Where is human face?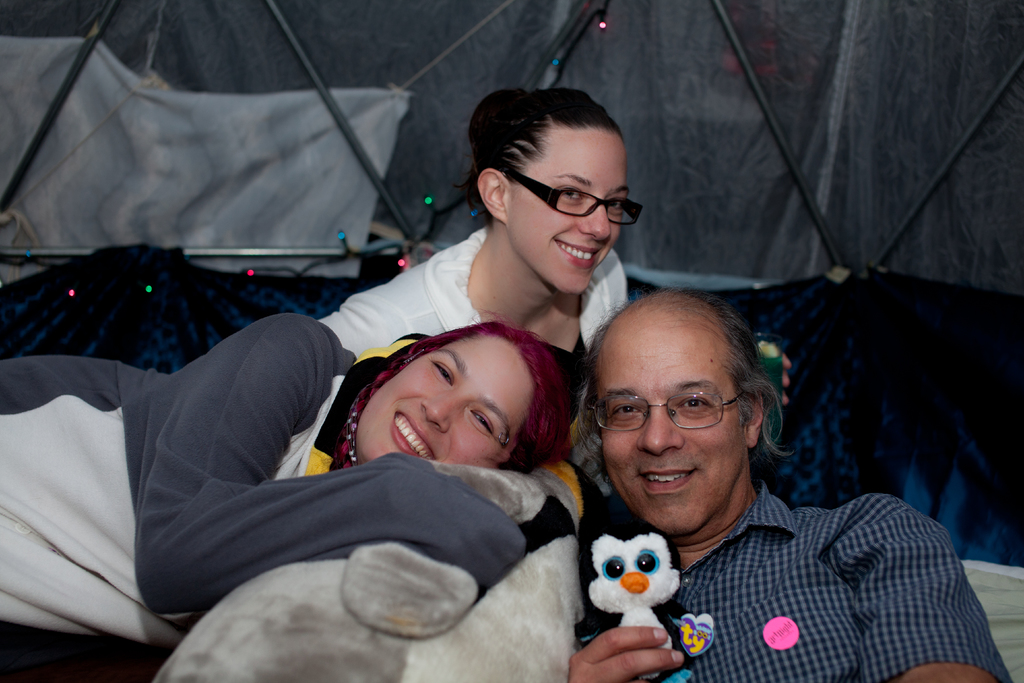
(left=594, top=324, right=746, bottom=532).
